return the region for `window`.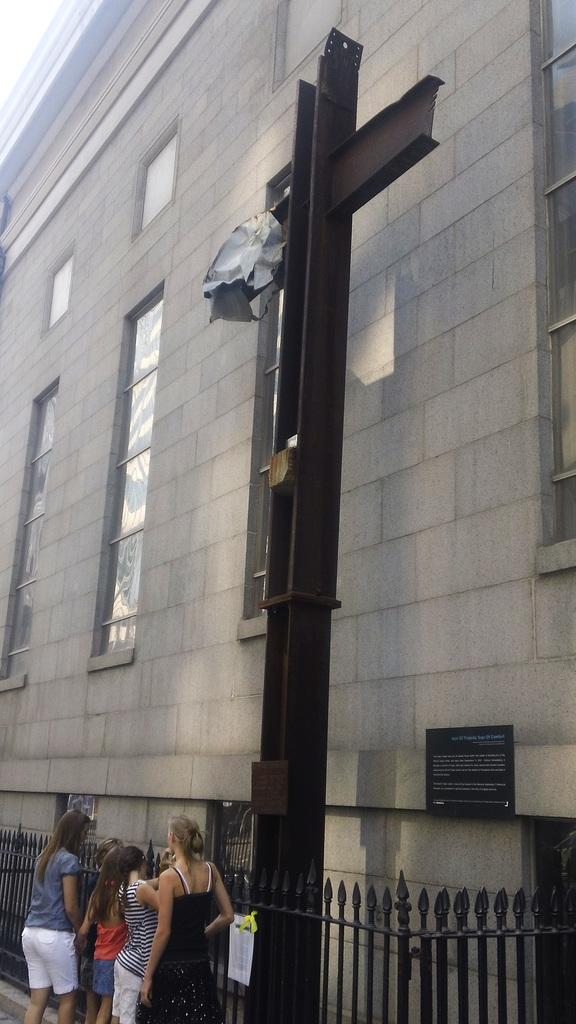
bbox(531, 0, 575, 543).
